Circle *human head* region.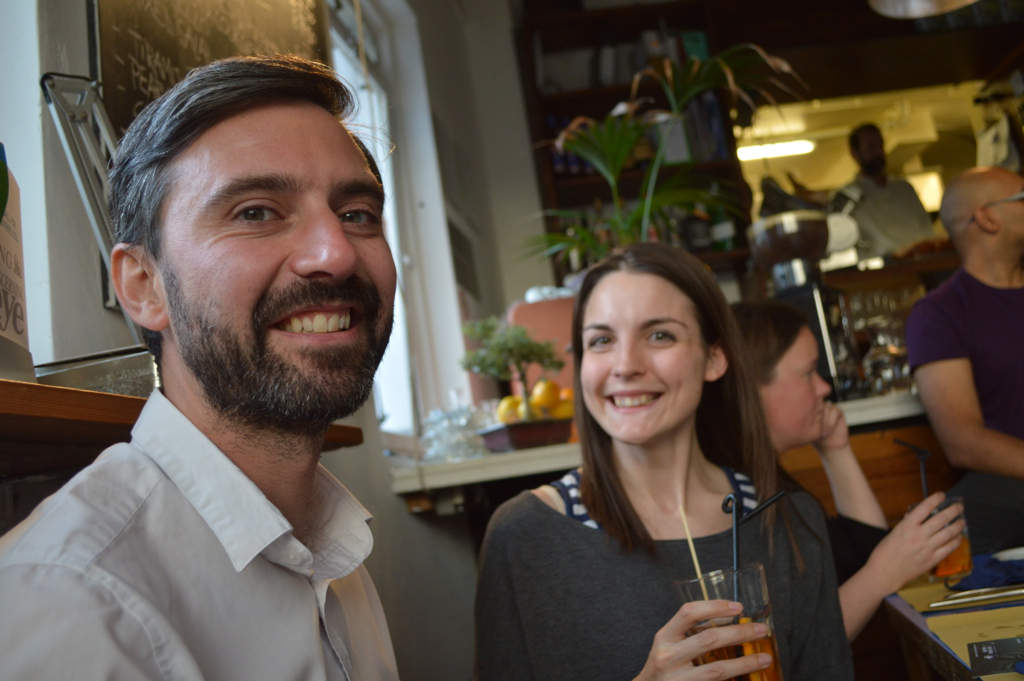
Region: Rect(568, 238, 736, 451).
